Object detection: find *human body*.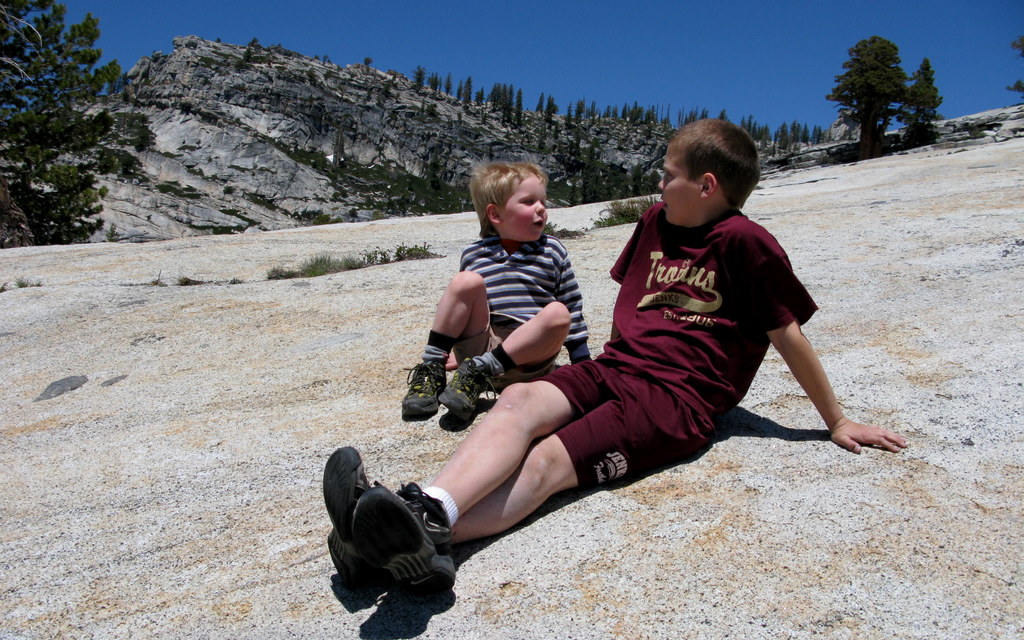
[400, 231, 590, 417].
